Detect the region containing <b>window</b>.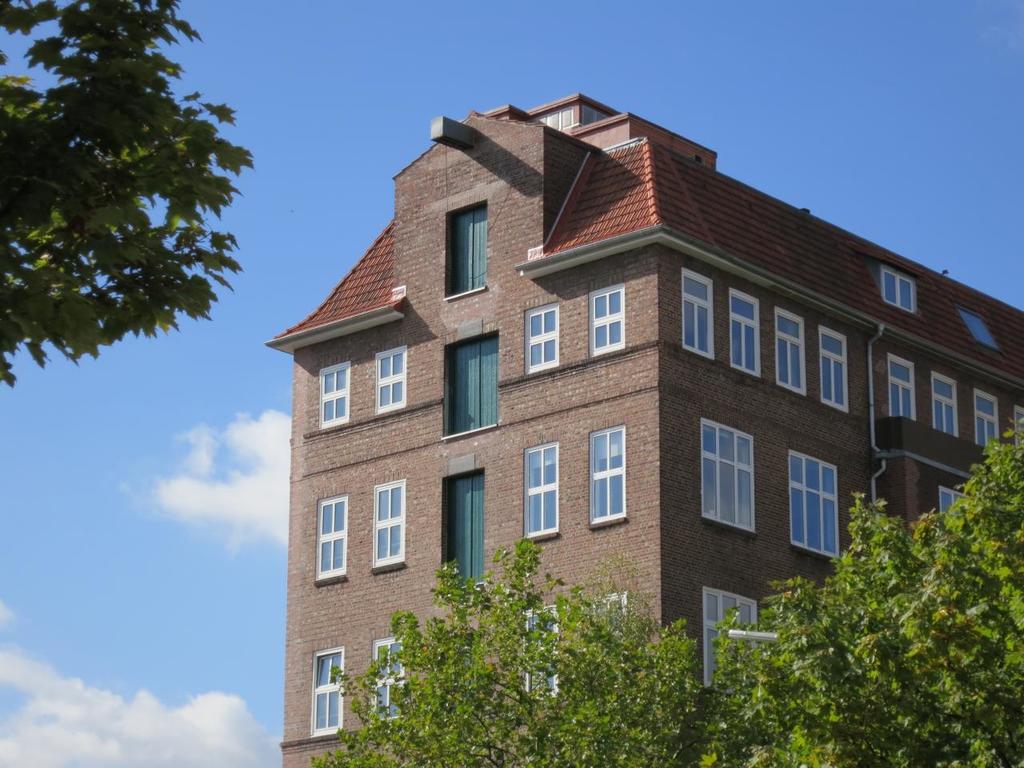
bbox=(878, 261, 918, 314).
